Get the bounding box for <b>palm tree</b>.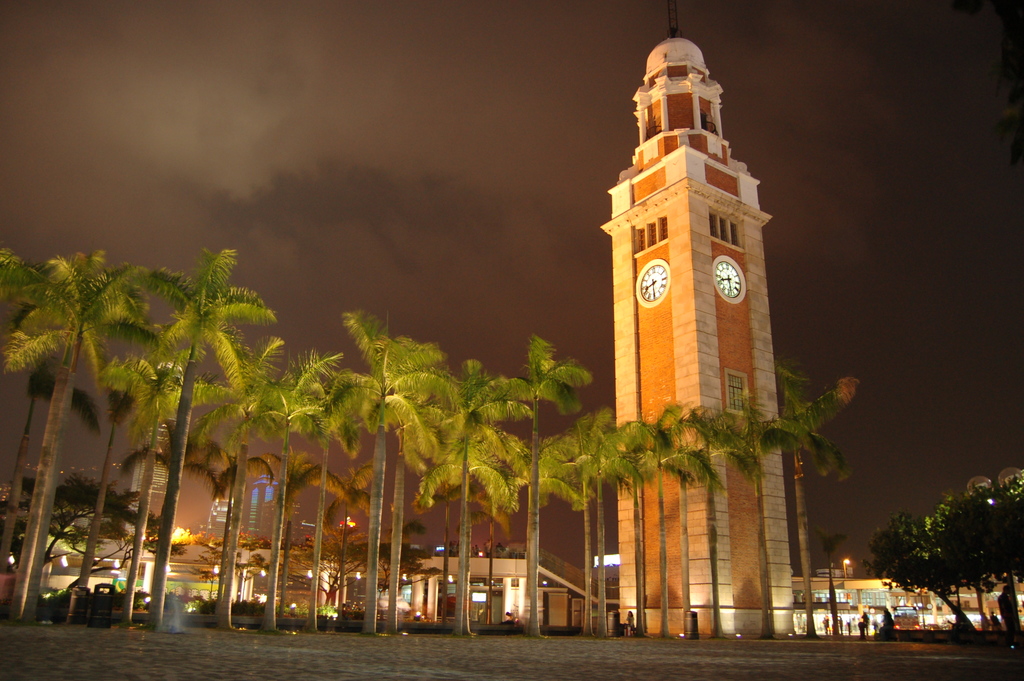
429, 355, 492, 605.
